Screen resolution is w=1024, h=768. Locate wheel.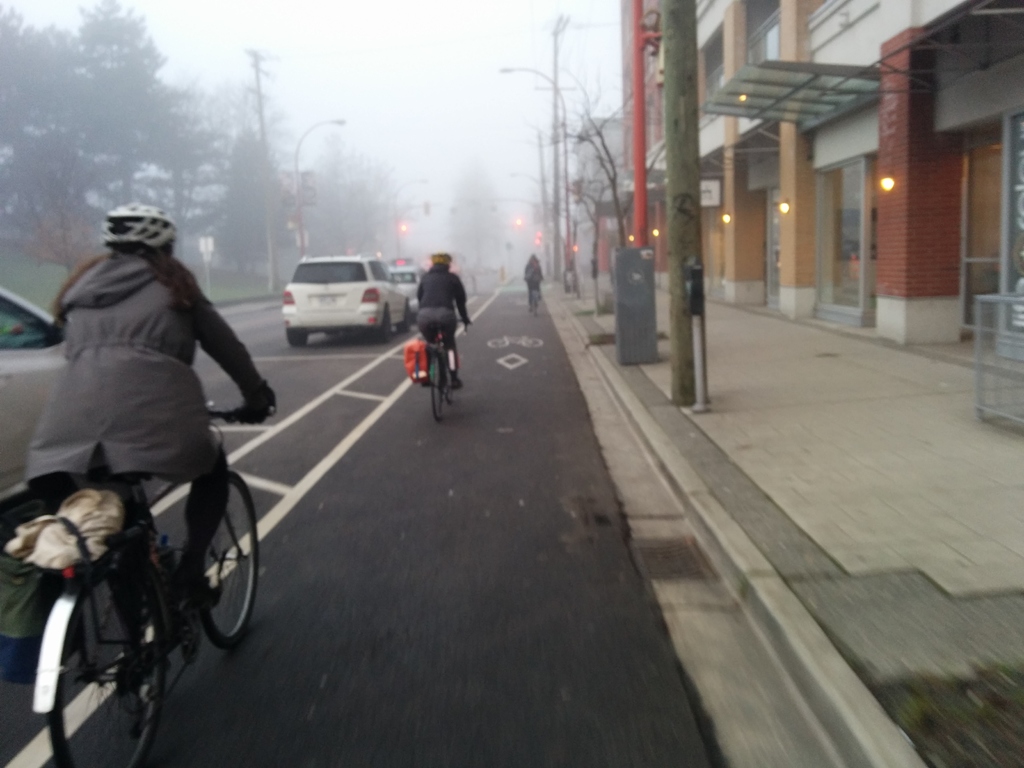
bbox=[382, 312, 390, 342].
